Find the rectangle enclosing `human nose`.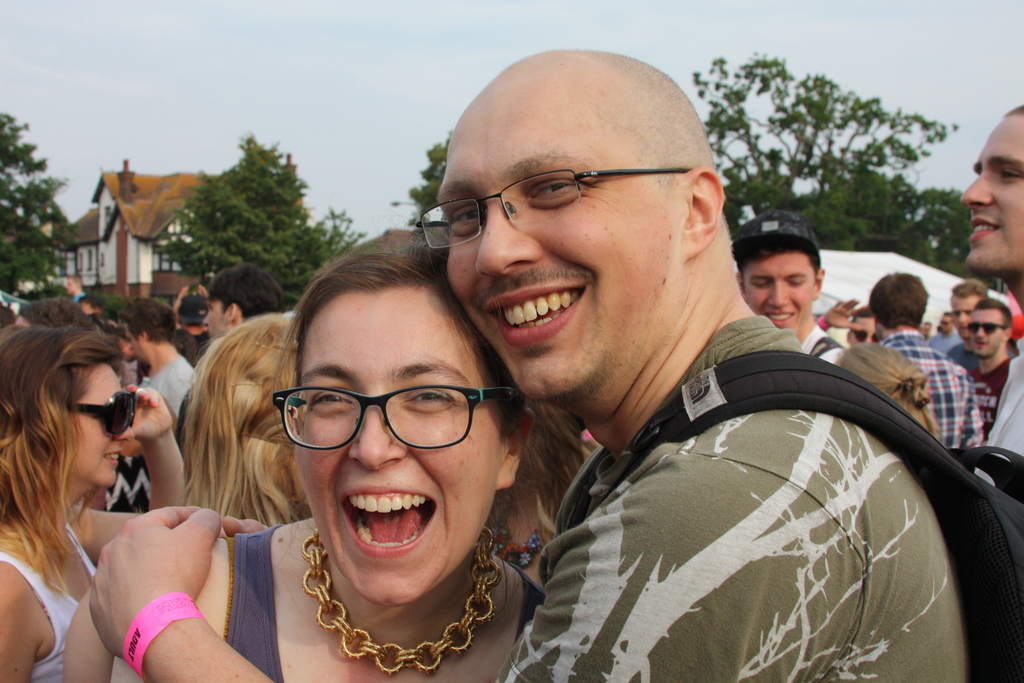
left=972, top=324, right=986, bottom=341.
